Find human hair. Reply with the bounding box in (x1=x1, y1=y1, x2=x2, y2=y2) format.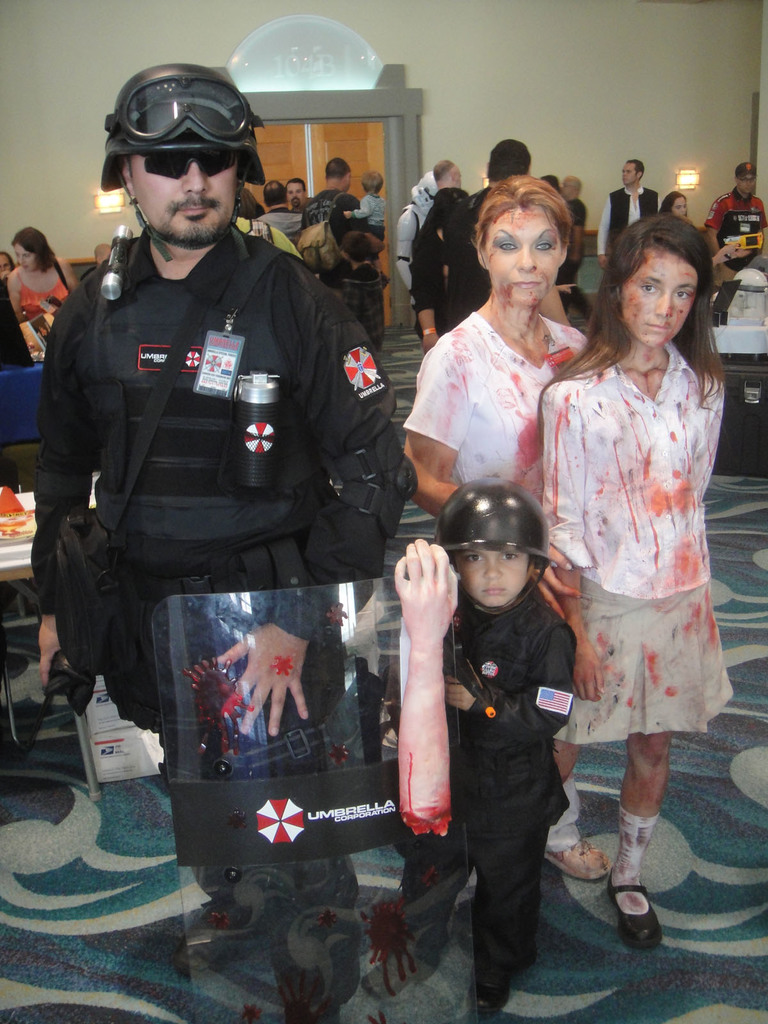
(x1=660, y1=191, x2=688, y2=214).
